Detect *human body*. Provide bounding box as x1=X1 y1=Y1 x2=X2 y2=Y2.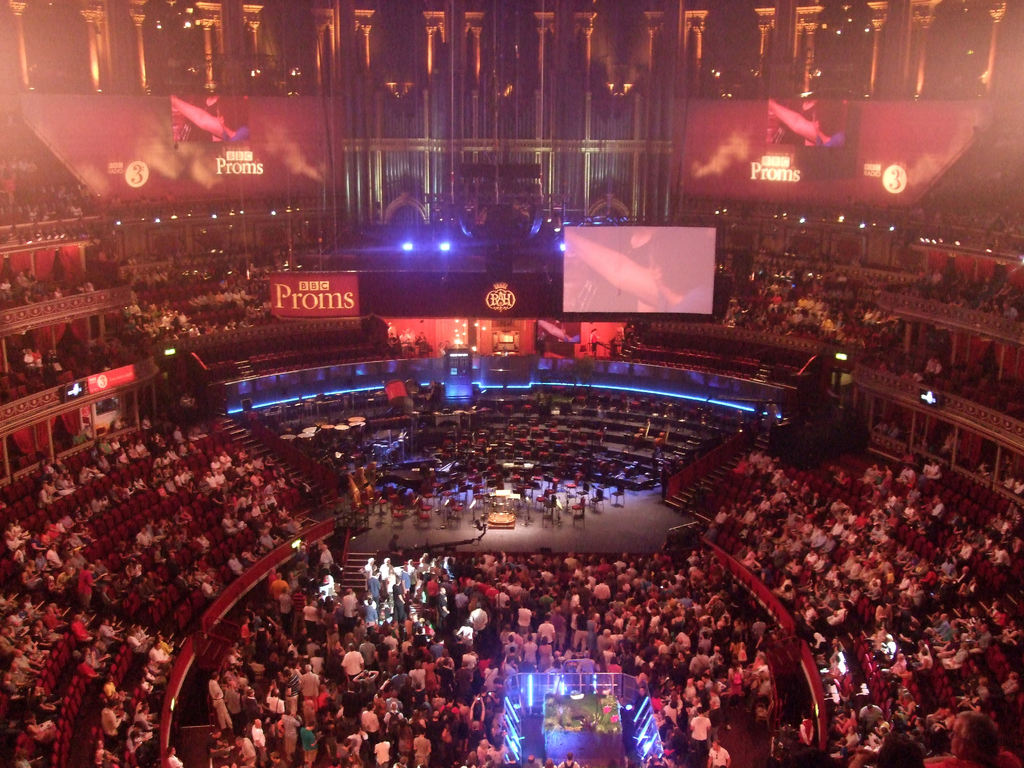
x1=678 y1=694 x2=685 y2=707.
